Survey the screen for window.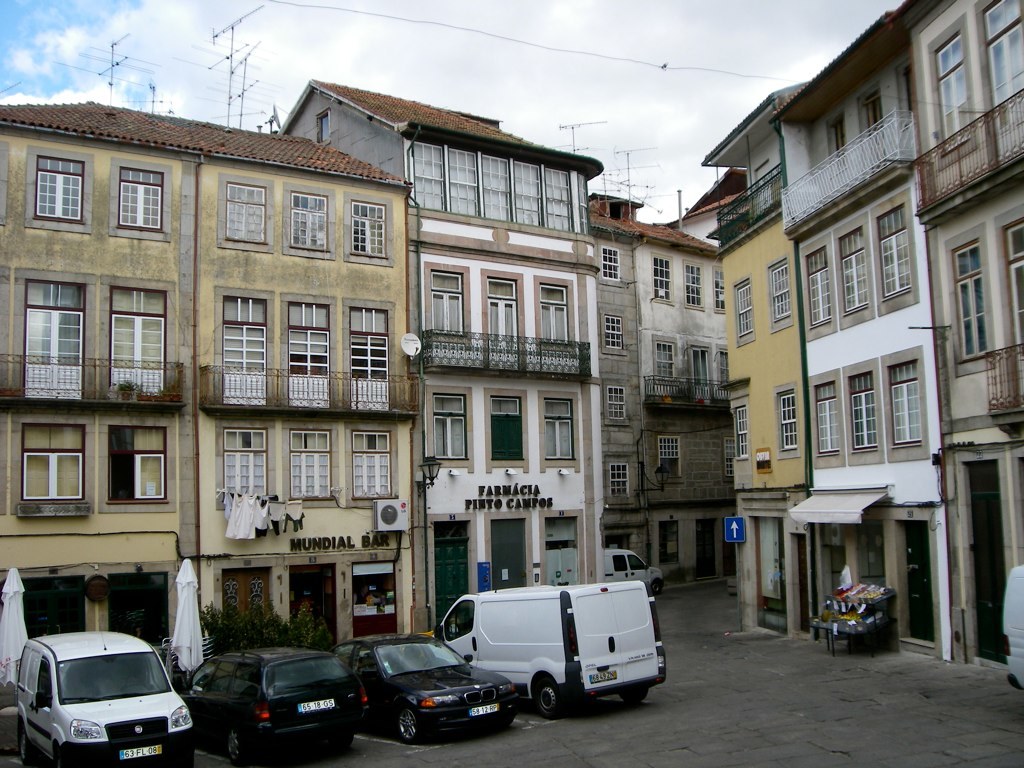
Survey found: <box>216,170,273,257</box>.
